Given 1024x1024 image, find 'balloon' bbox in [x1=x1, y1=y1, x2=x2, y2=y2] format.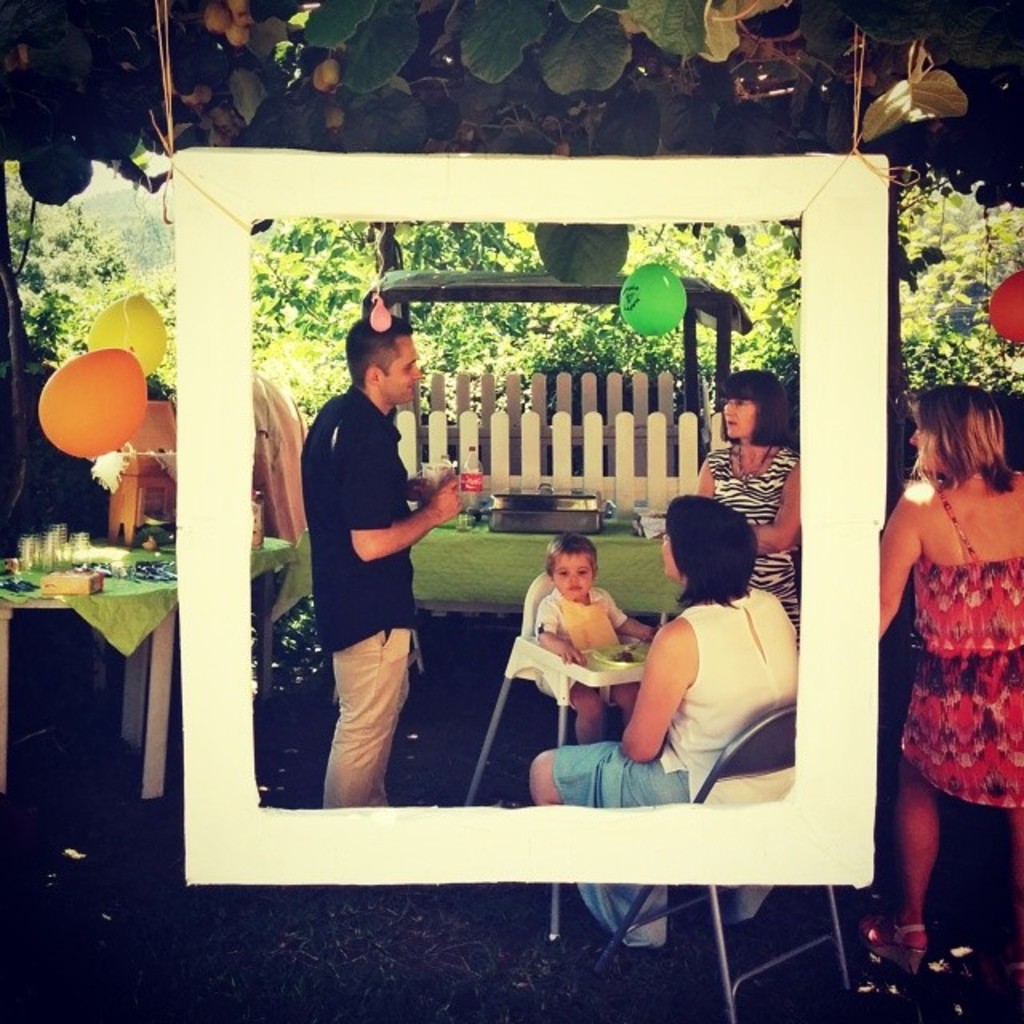
[x1=370, y1=293, x2=386, y2=334].
